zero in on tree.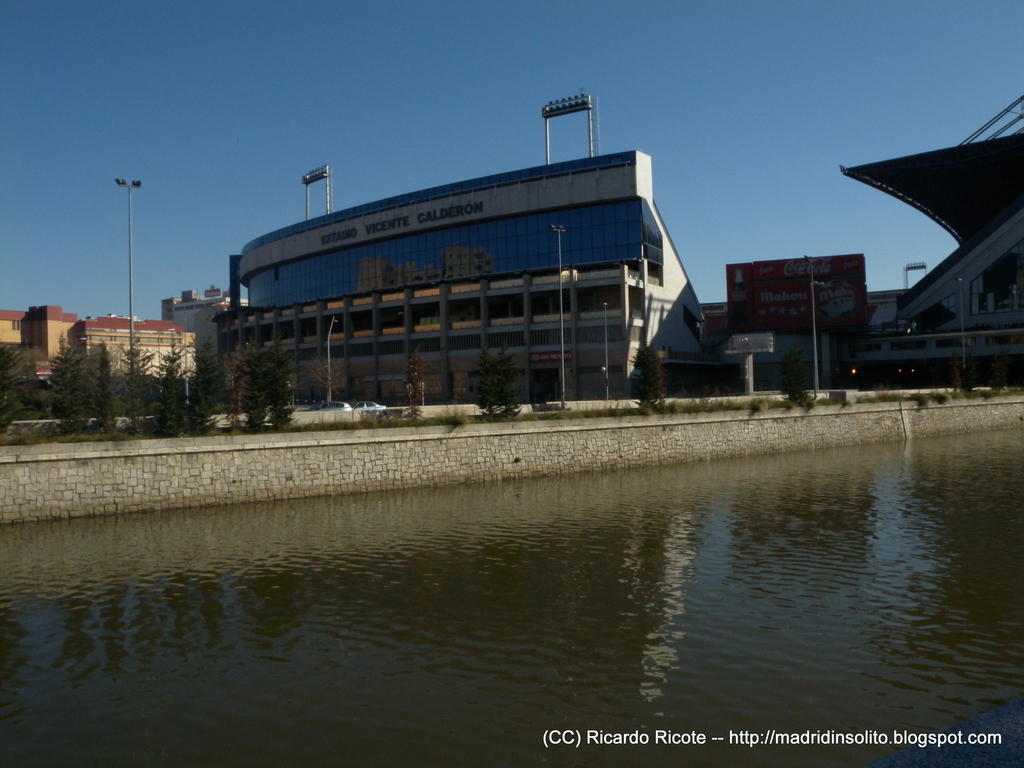
Zeroed in: detection(616, 335, 665, 415).
